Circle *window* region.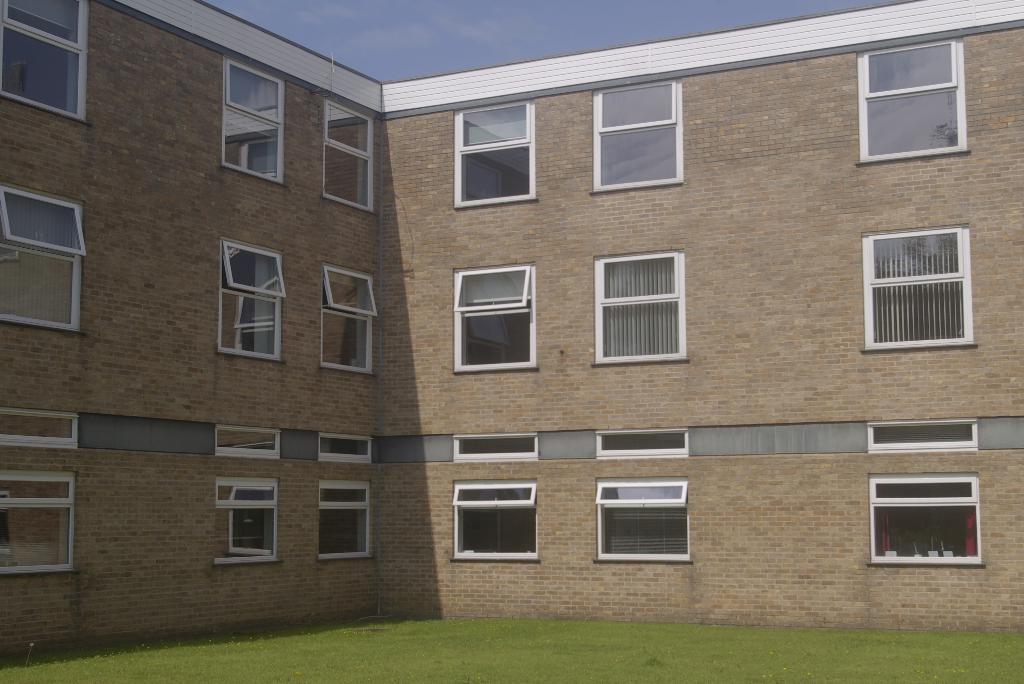
Region: 458,104,534,205.
